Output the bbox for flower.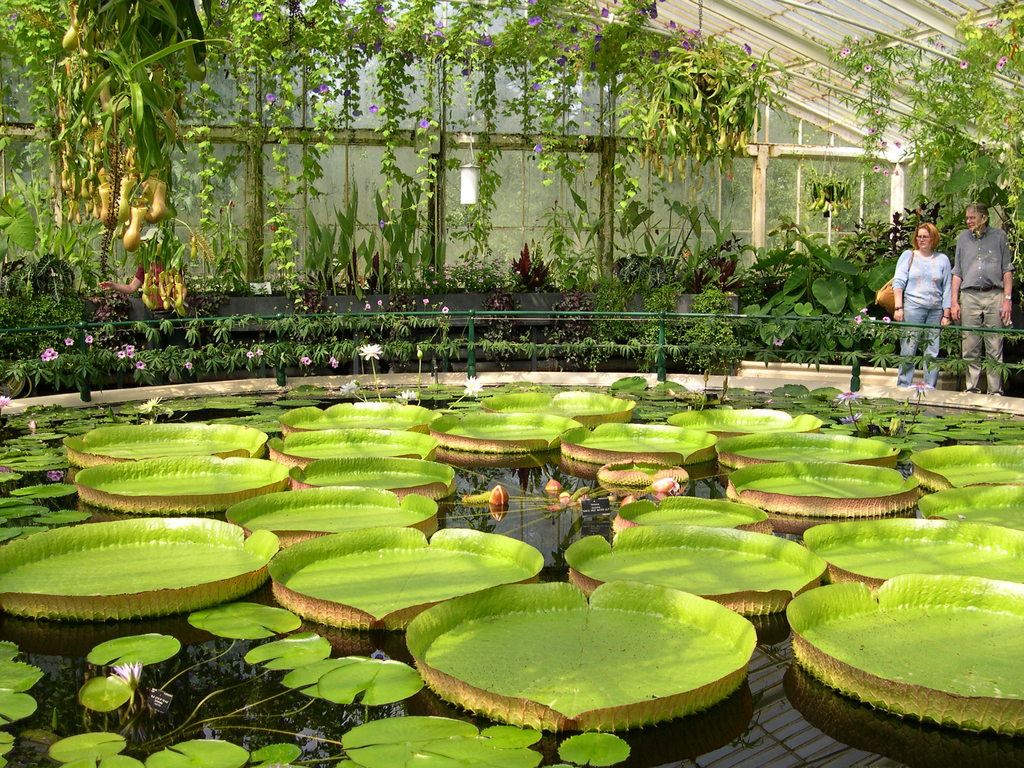
detection(562, 46, 569, 52).
